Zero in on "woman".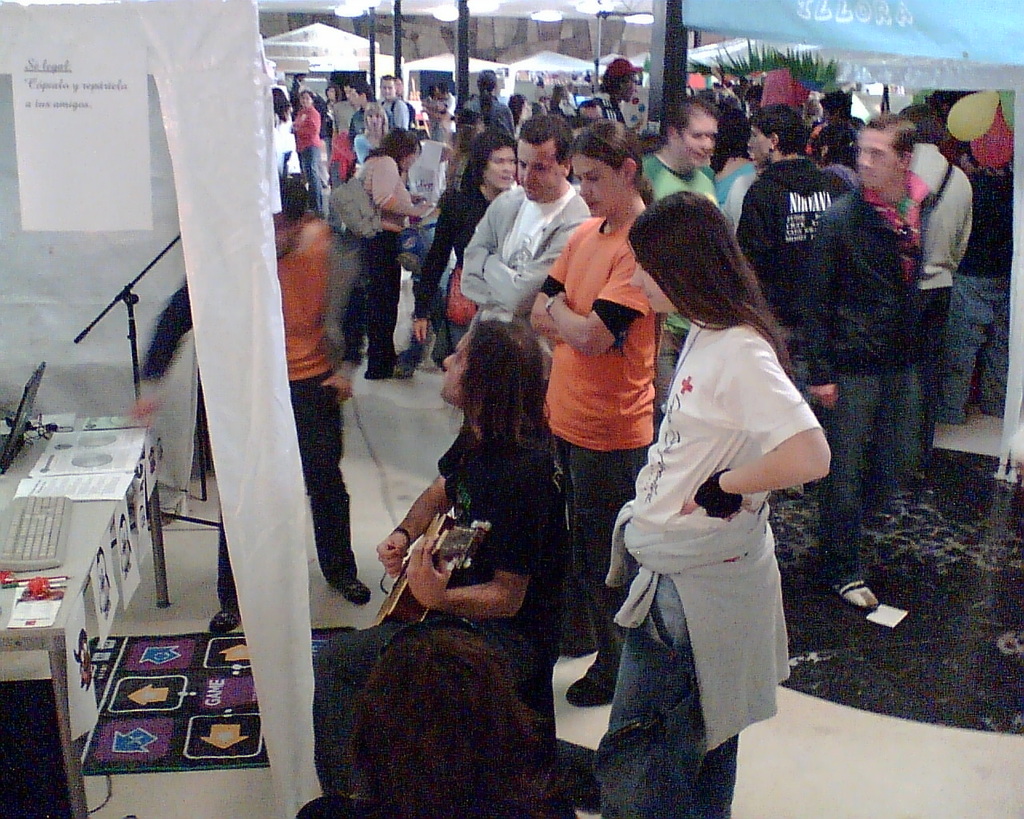
Zeroed in: x1=326, y1=78, x2=374, y2=138.
